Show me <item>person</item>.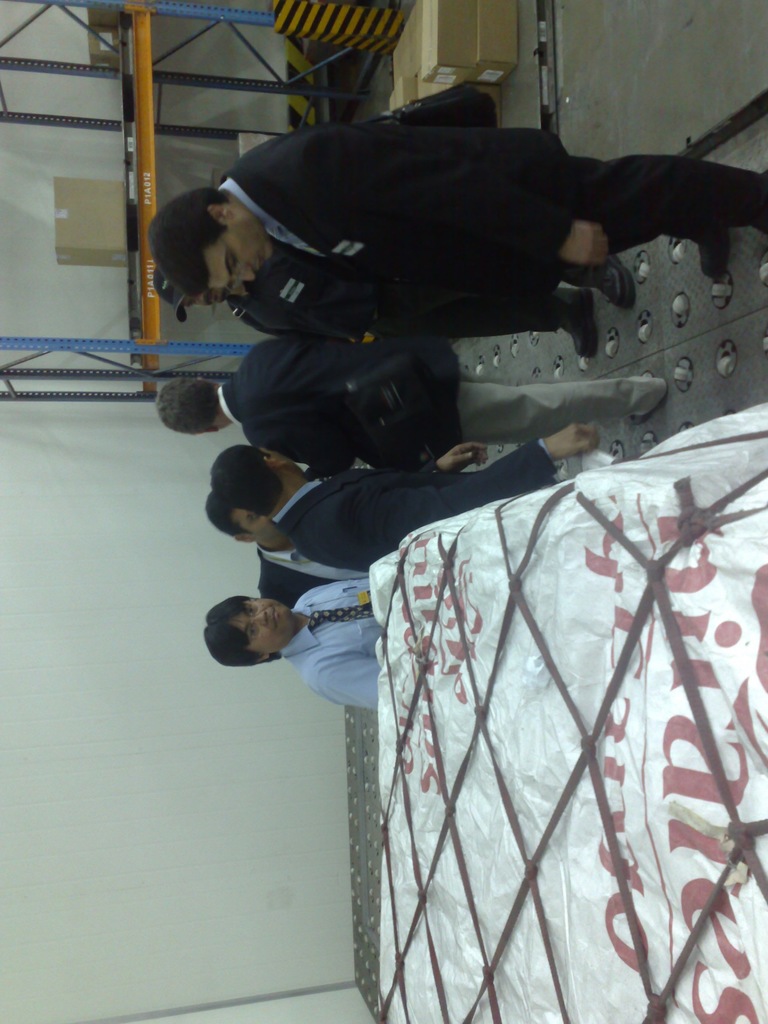
<item>person</item> is here: l=150, t=119, r=767, b=281.
